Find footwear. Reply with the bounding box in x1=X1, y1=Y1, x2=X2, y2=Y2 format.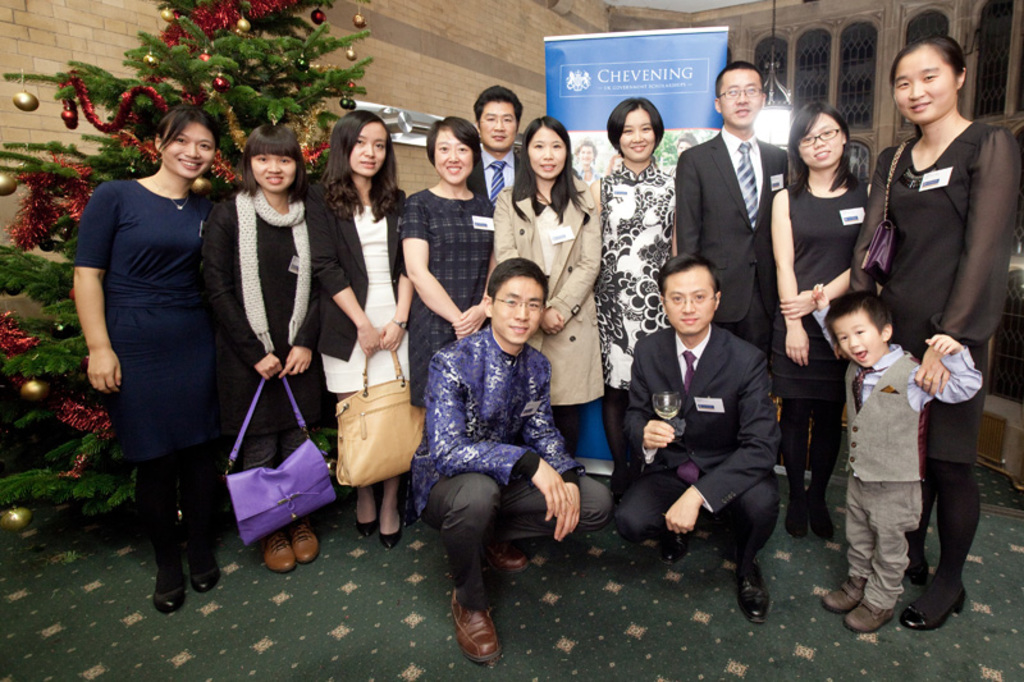
x1=444, y1=585, x2=503, y2=677.
